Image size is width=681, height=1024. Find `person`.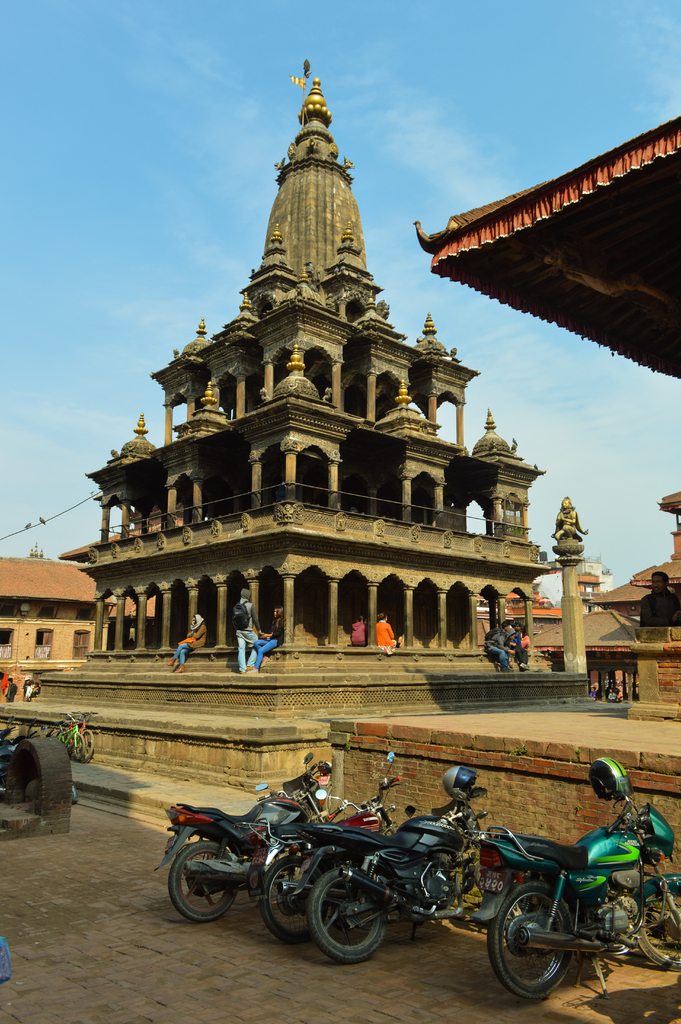
l=637, t=573, r=680, b=627.
